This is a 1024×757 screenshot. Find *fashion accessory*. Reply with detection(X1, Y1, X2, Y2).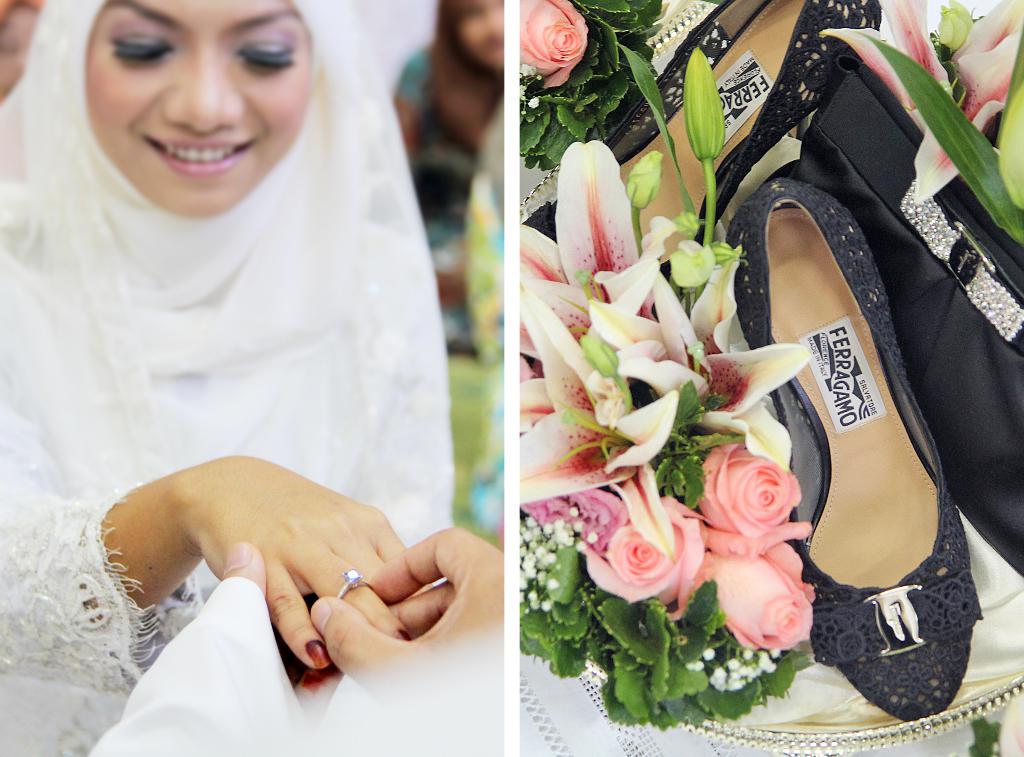
detection(788, 51, 1023, 570).
